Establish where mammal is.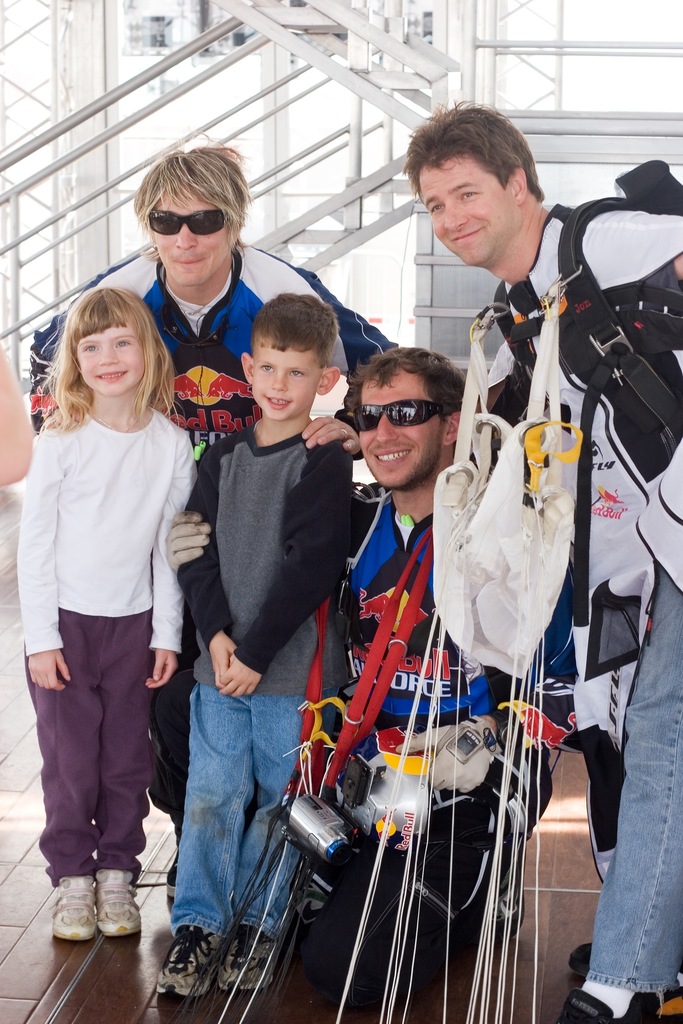
Established at select_region(143, 287, 353, 1001).
